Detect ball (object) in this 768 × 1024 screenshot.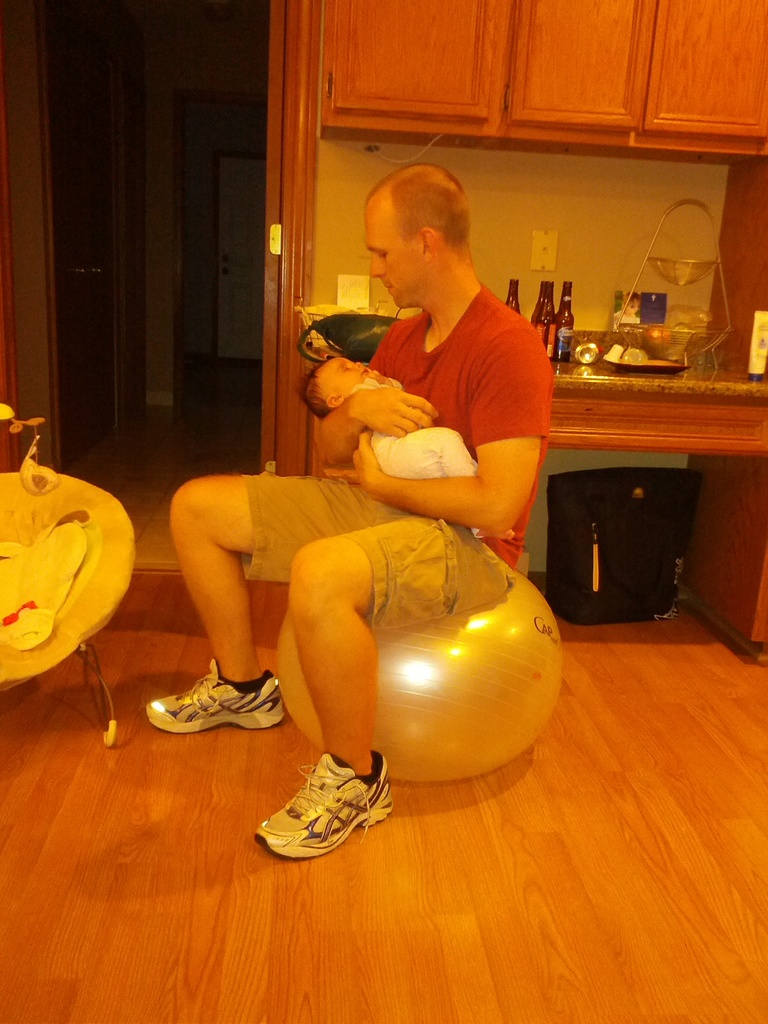
Detection: x1=279 y1=563 x2=563 y2=785.
